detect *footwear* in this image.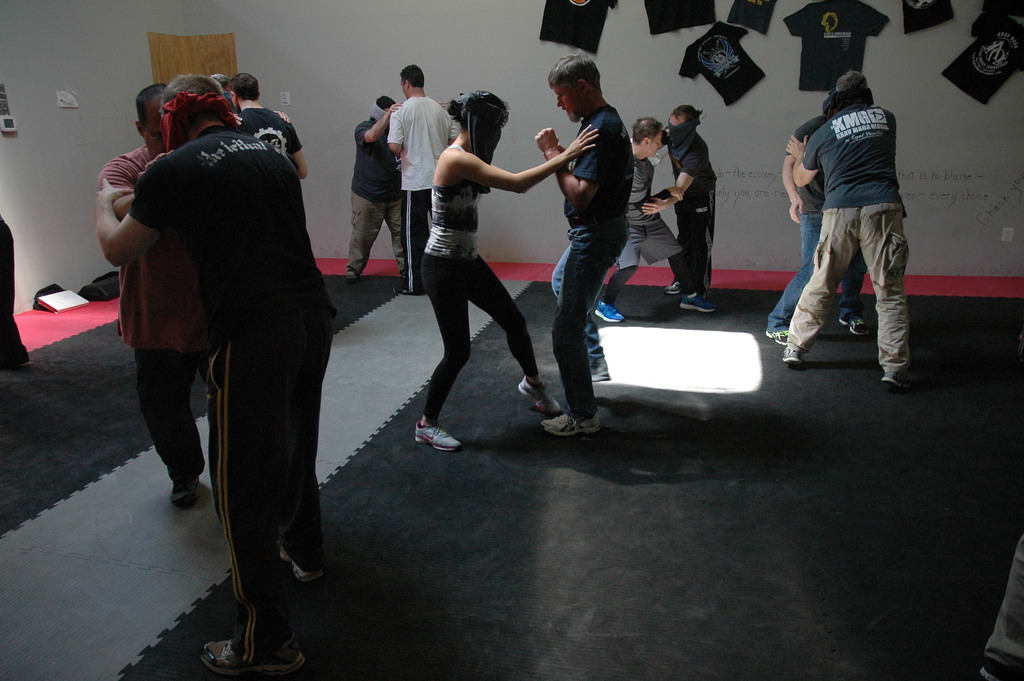
Detection: x1=837, y1=311, x2=874, y2=336.
